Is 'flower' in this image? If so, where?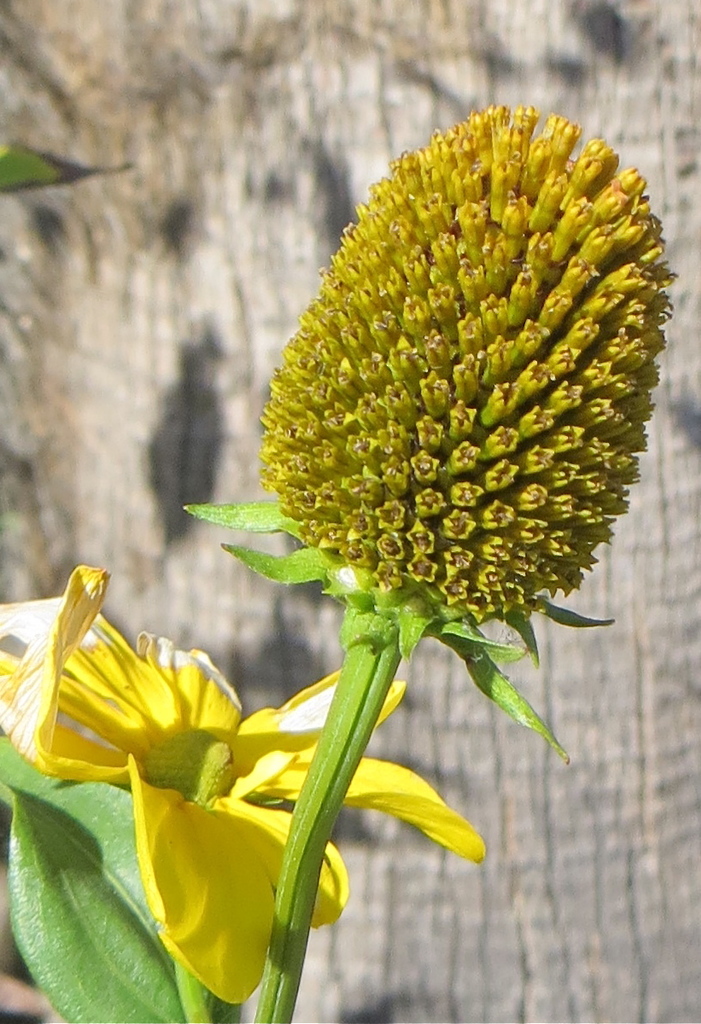
Yes, at detection(0, 562, 489, 1008).
